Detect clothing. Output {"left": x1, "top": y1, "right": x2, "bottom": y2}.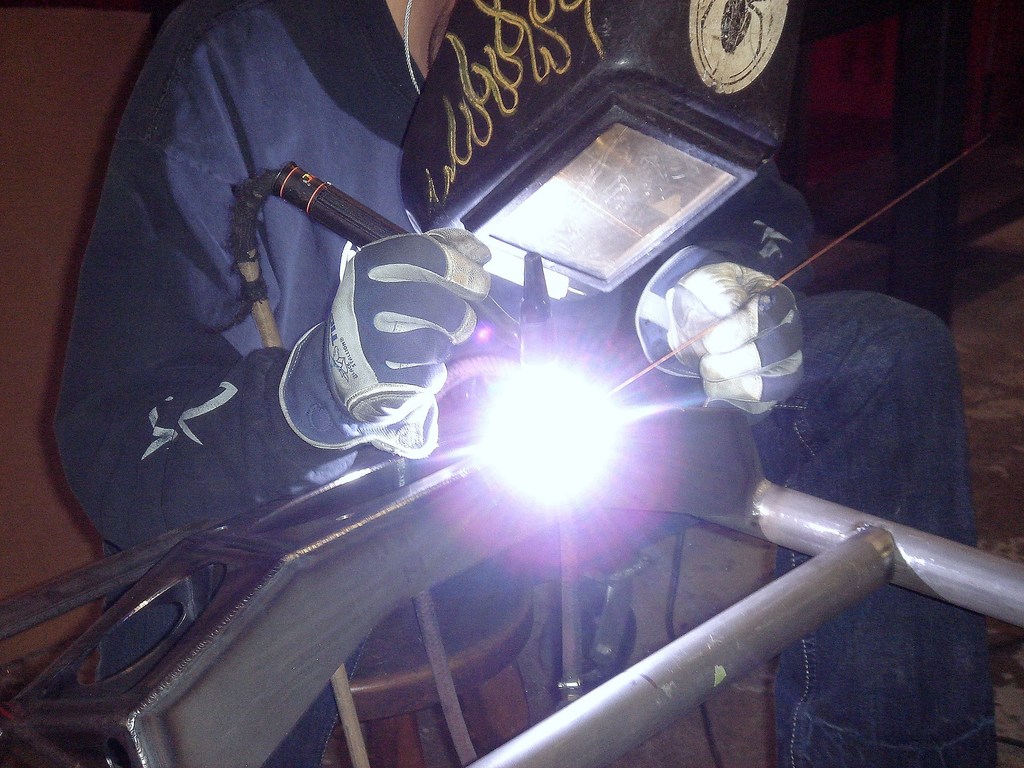
{"left": 44, "top": 0, "right": 1001, "bottom": 767}.
